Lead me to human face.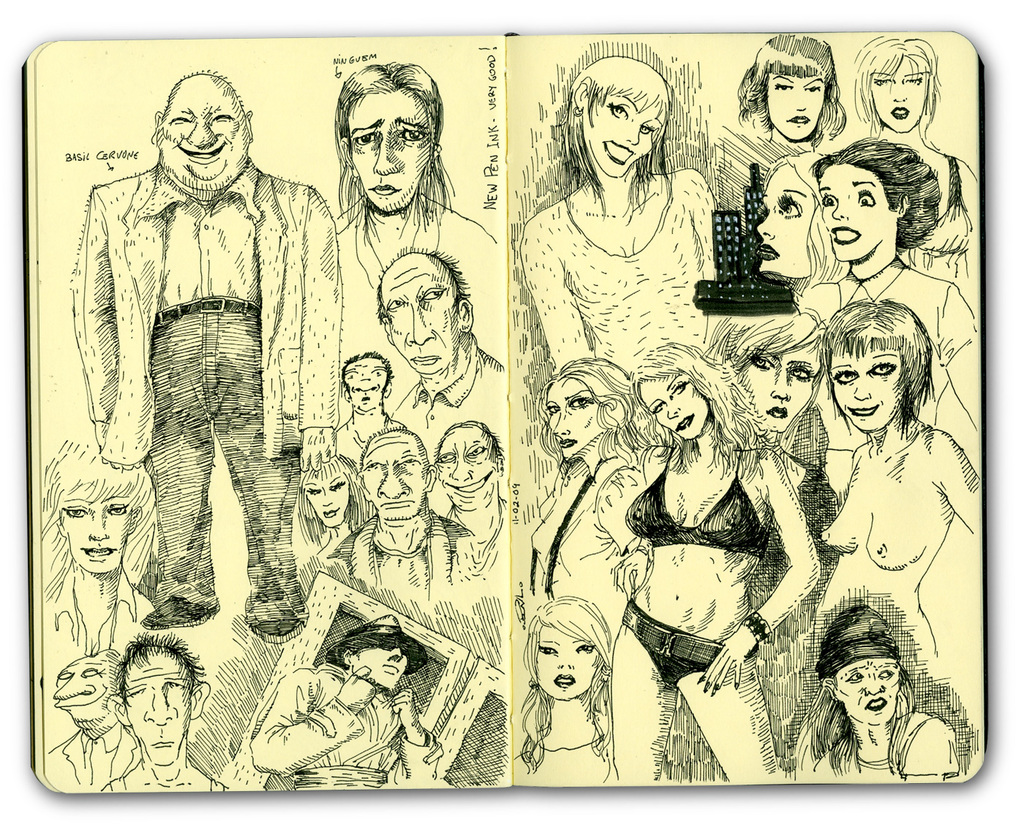
Lead to {"left": 356, "top": 434, "right": 420, "bottom": 515}.
